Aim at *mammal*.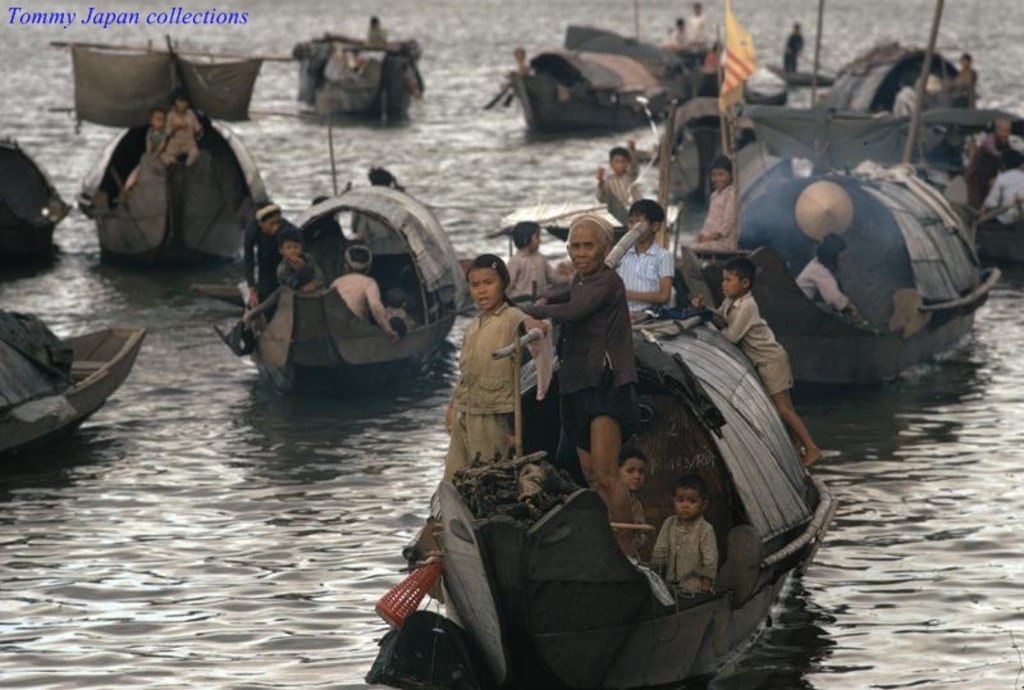
Aimed at 950:46:979:104.
